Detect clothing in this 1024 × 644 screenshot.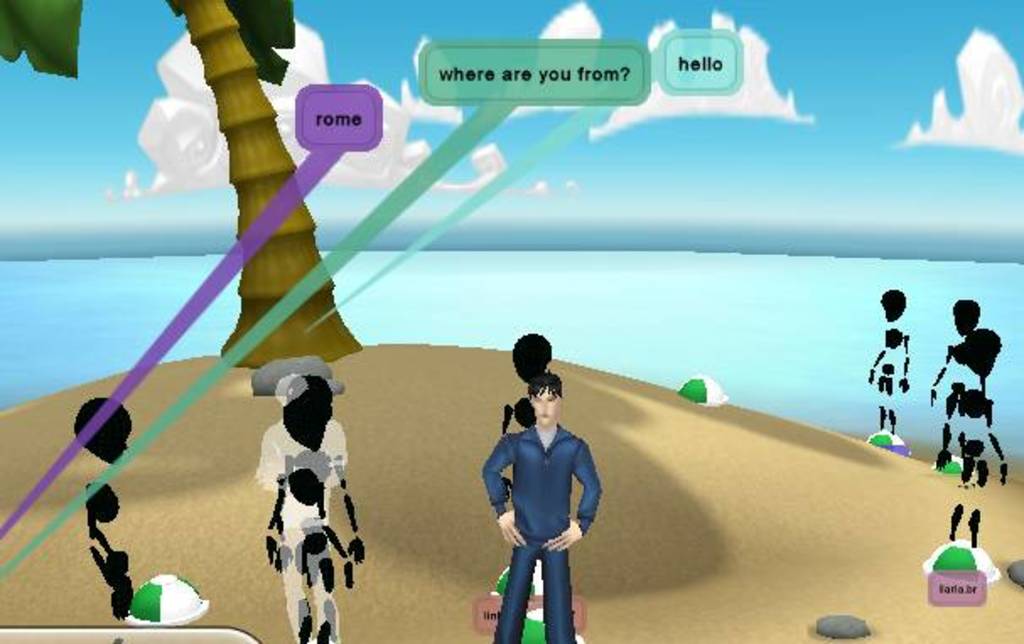
Detection: BBox(489, 410, 602, 604).
